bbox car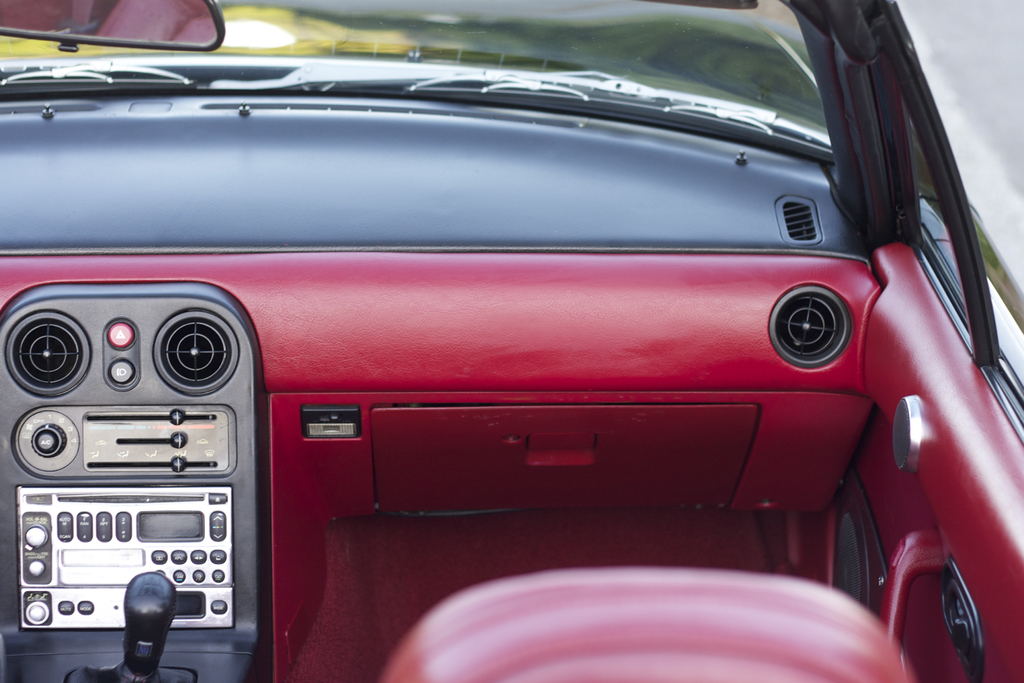
detection(0, 0, 1023, 682)
